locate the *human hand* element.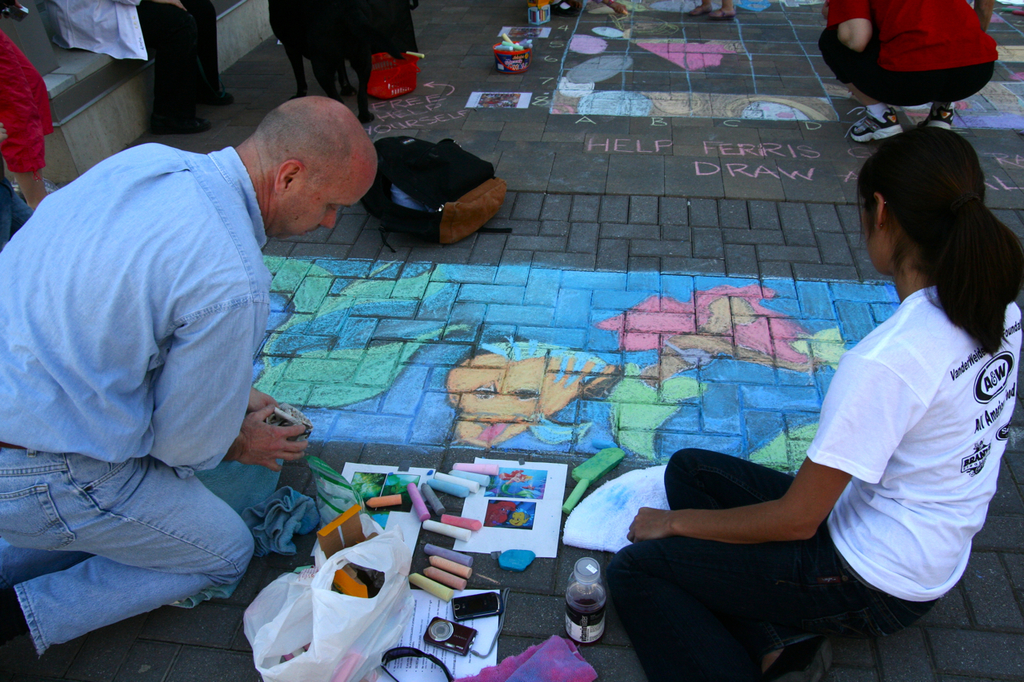
Element bbox: Rect(246, 385, 280, 415).
